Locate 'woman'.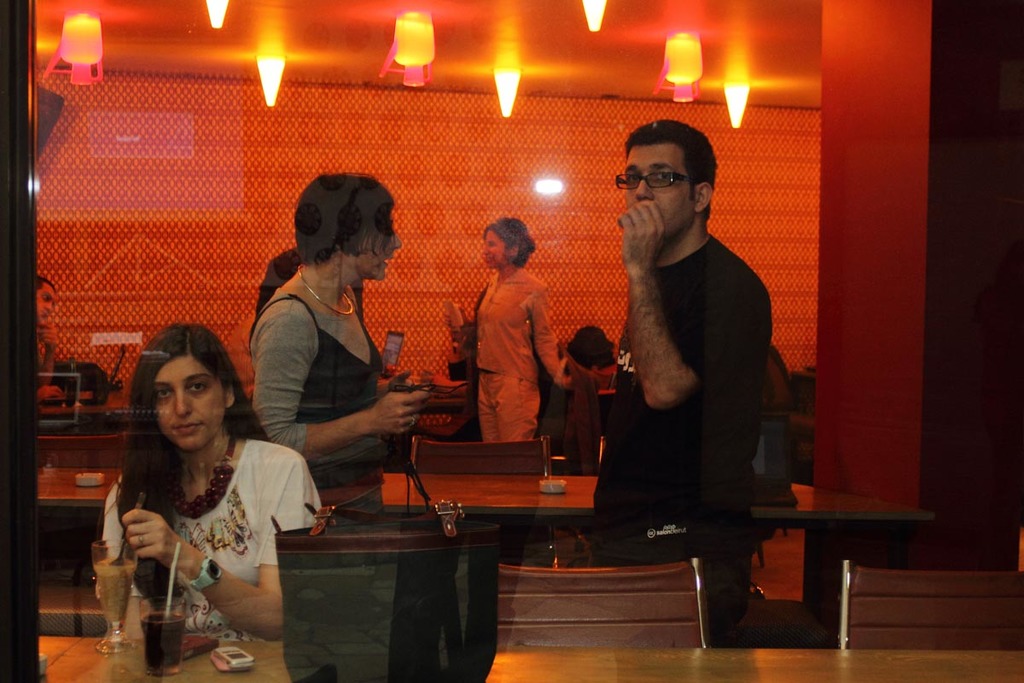
Bounding box: l=85, t=322, r=308, b=665.
